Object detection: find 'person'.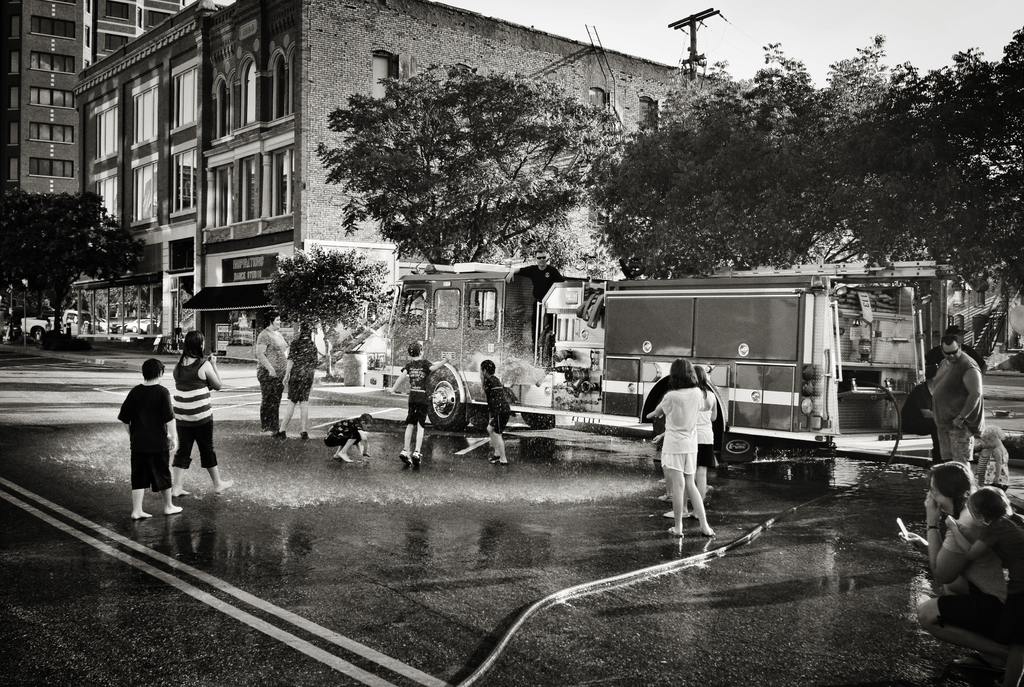
BBox(931, 333, 983, 477).
